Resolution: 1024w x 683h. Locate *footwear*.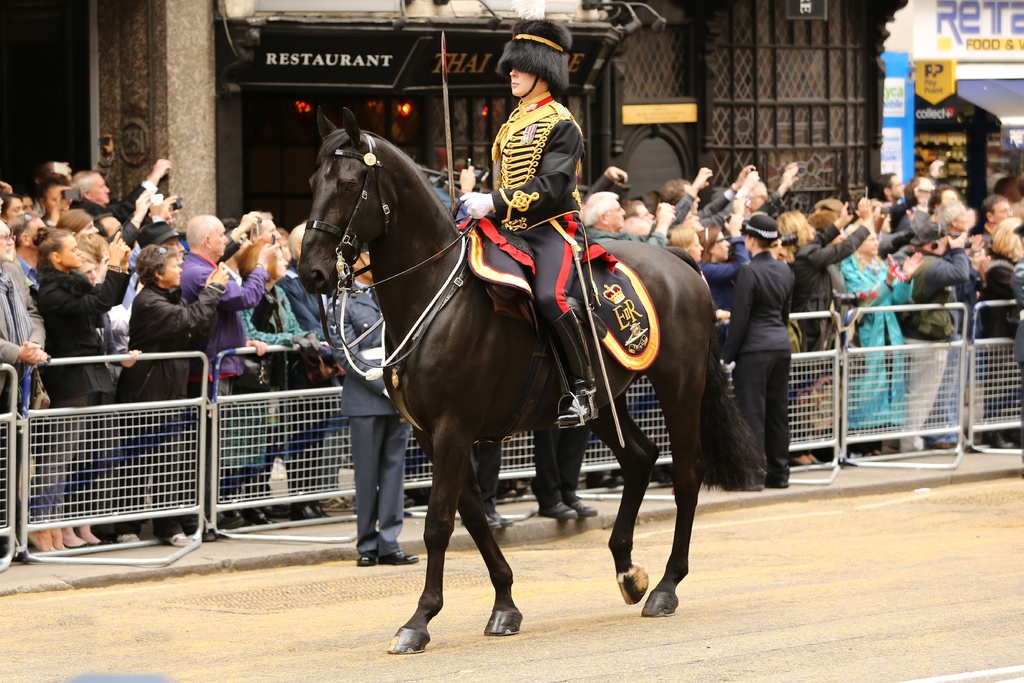
bbox=[169, 532, 188, 546].
